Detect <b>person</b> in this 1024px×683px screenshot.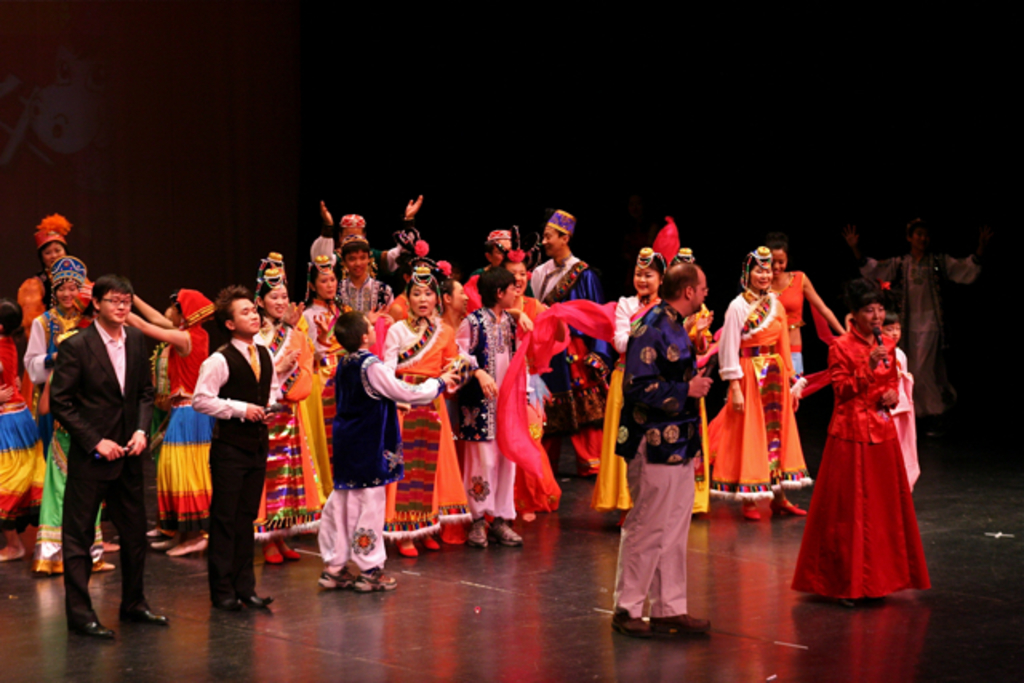
Detection: [621, 262, 714, 632].
